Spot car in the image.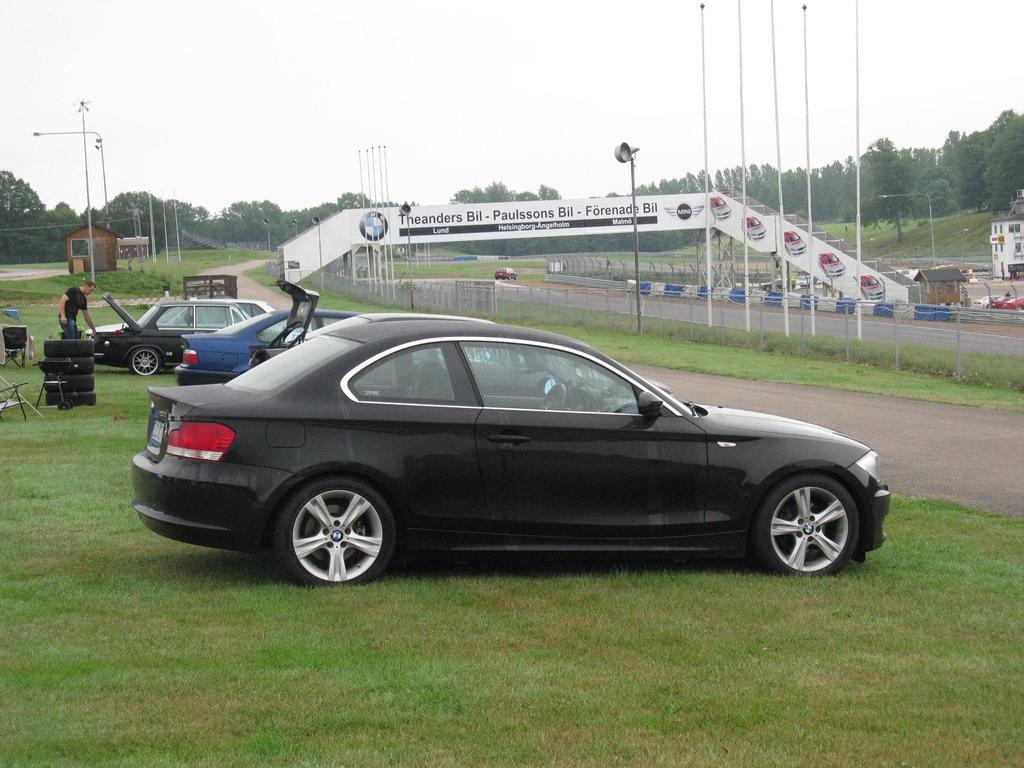
car found at pyautogui.locateOnScreen(780, 231, 808, 256).
